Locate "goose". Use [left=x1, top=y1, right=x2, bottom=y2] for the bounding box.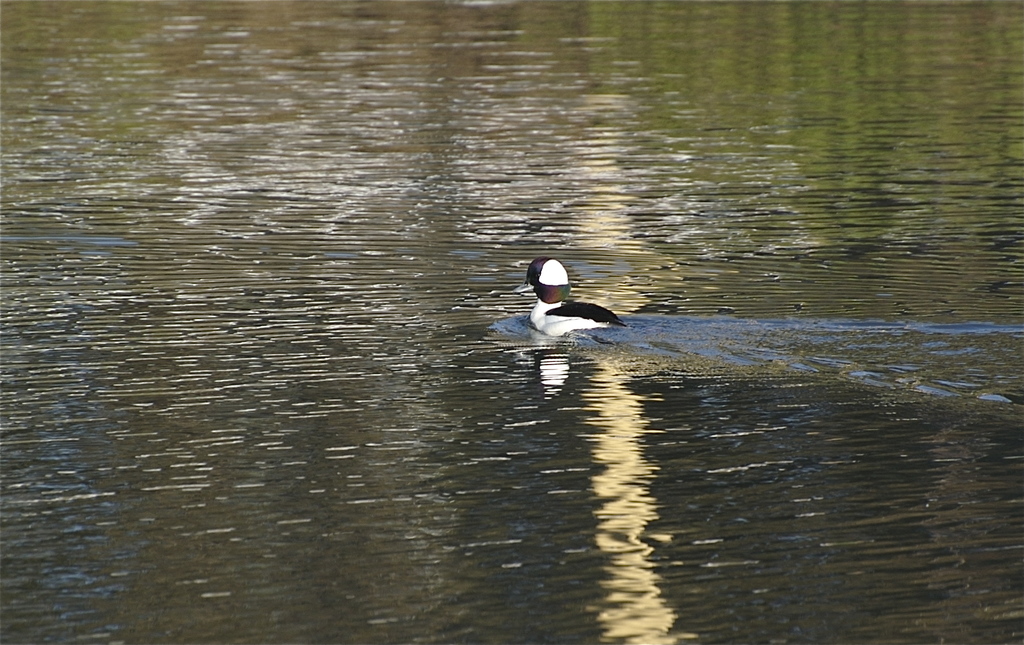
[left=486, top=257, right=620, bottom=338].
